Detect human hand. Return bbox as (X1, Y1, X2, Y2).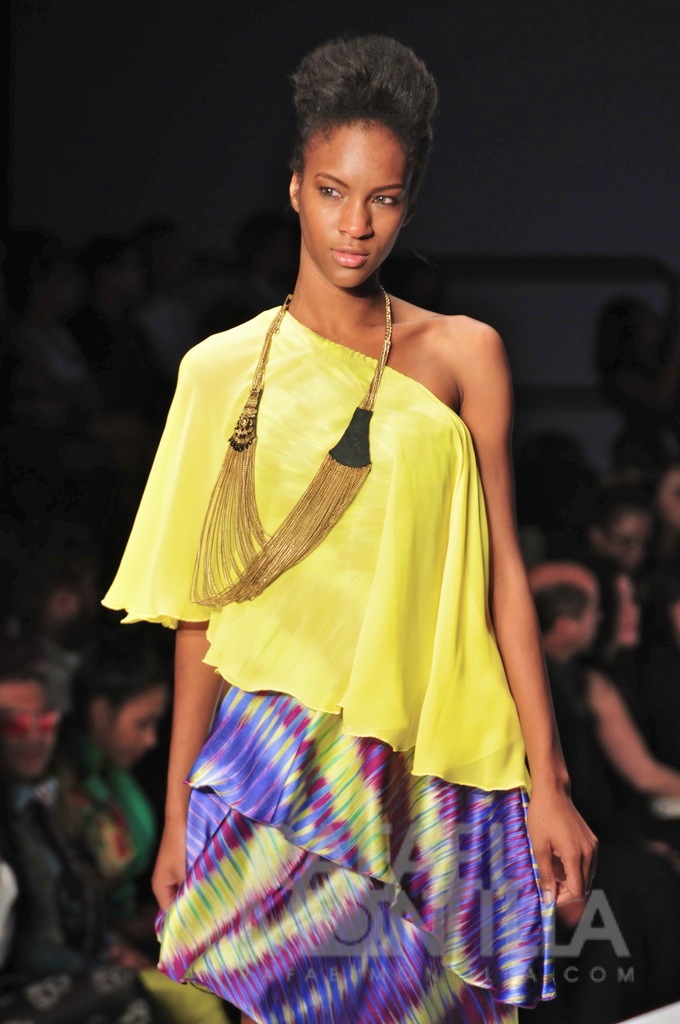
(534, 731, 606, 946).
